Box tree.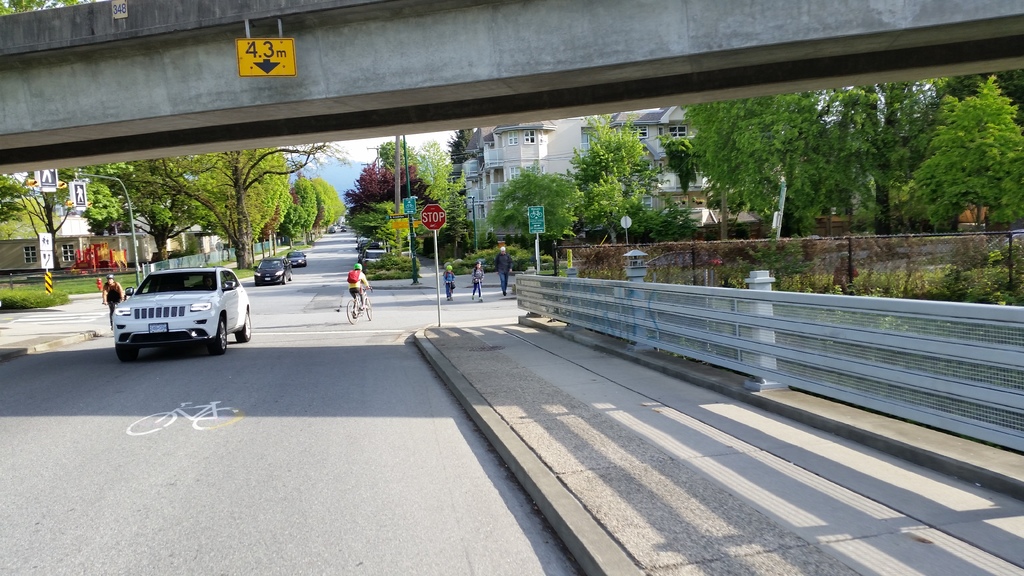
left=582, top=113, right=673, bottom=253.
